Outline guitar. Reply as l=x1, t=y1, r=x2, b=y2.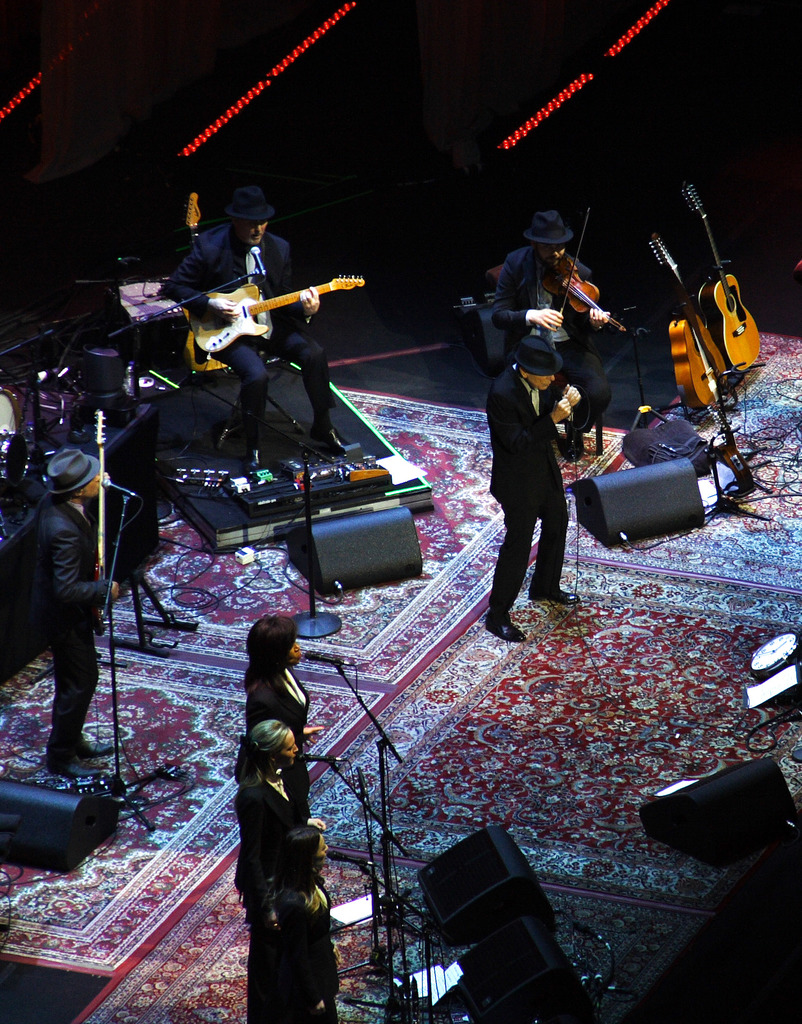
l=189, t=273, r=369, b=357.
